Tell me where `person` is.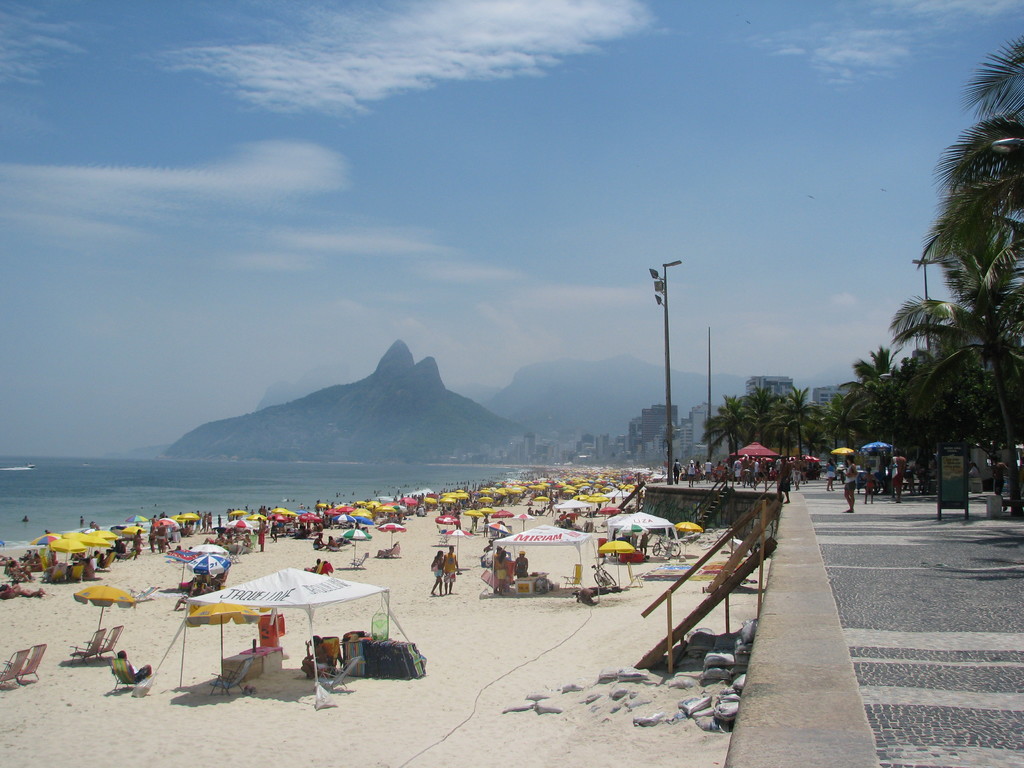
`person` is at [left=638, top=534, right=652, bottom=559].
